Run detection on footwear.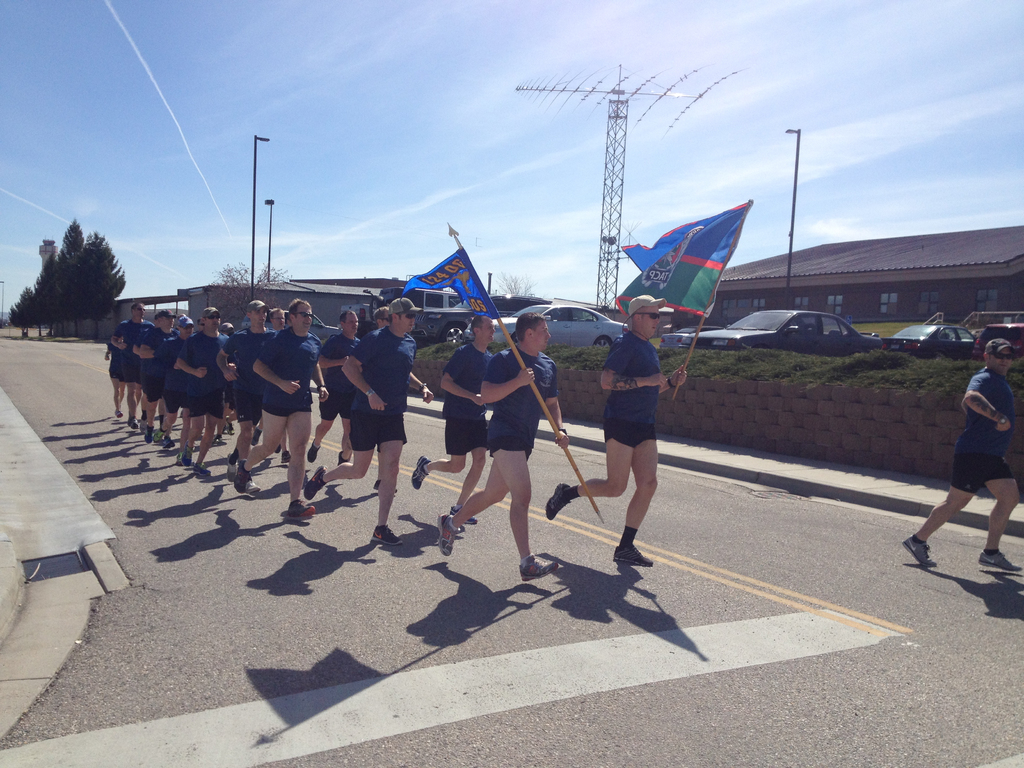
Result: box=[606, 534, 651, 565].
